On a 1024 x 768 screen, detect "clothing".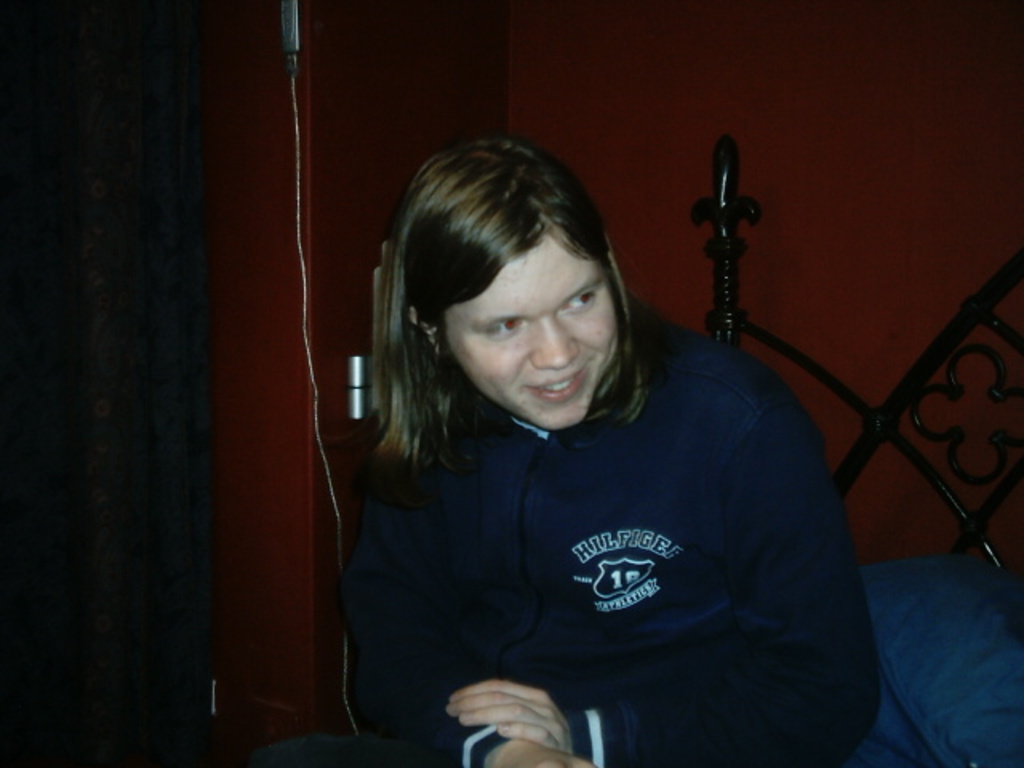
locate(336, 302, 854, 742).
